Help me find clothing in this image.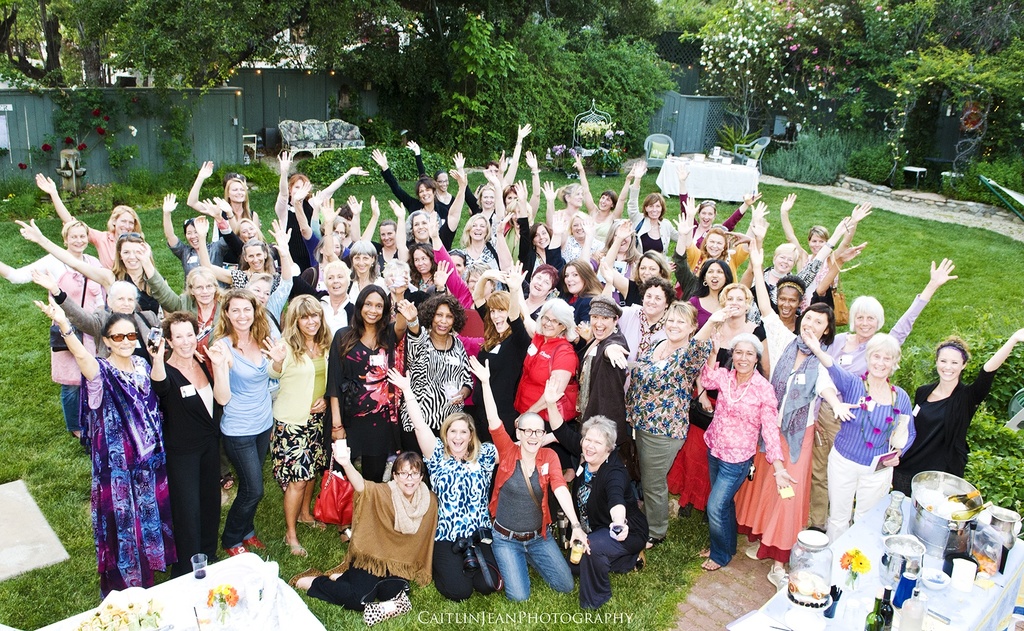
Found it: region(56, 285, 172, 352).
